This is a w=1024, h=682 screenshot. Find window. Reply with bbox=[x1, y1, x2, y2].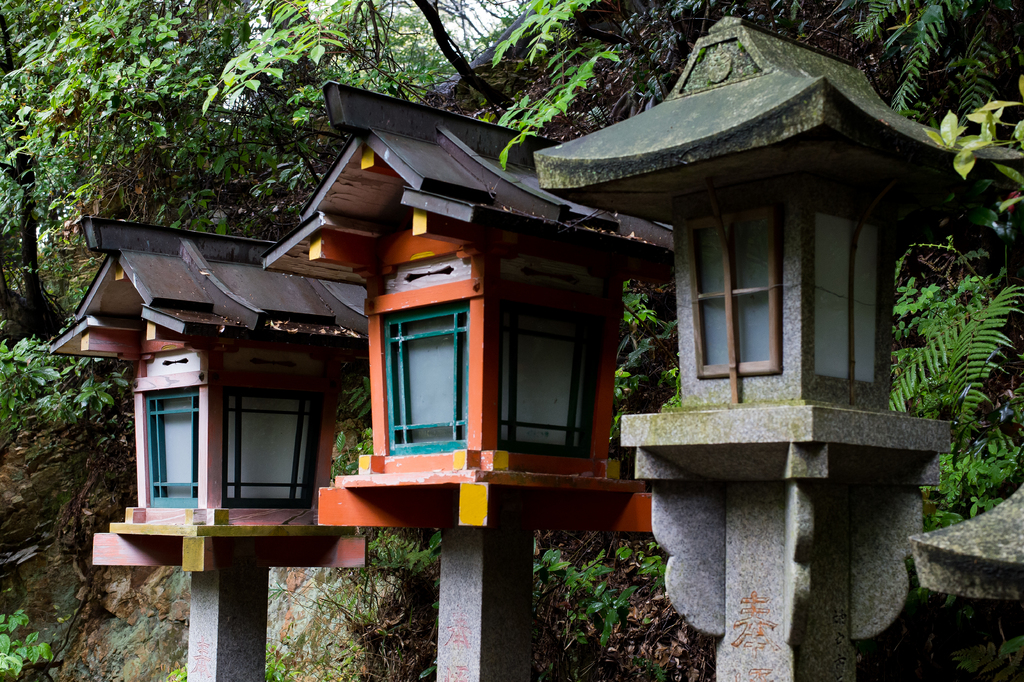
bbox=[805, 203, 885, 398].
